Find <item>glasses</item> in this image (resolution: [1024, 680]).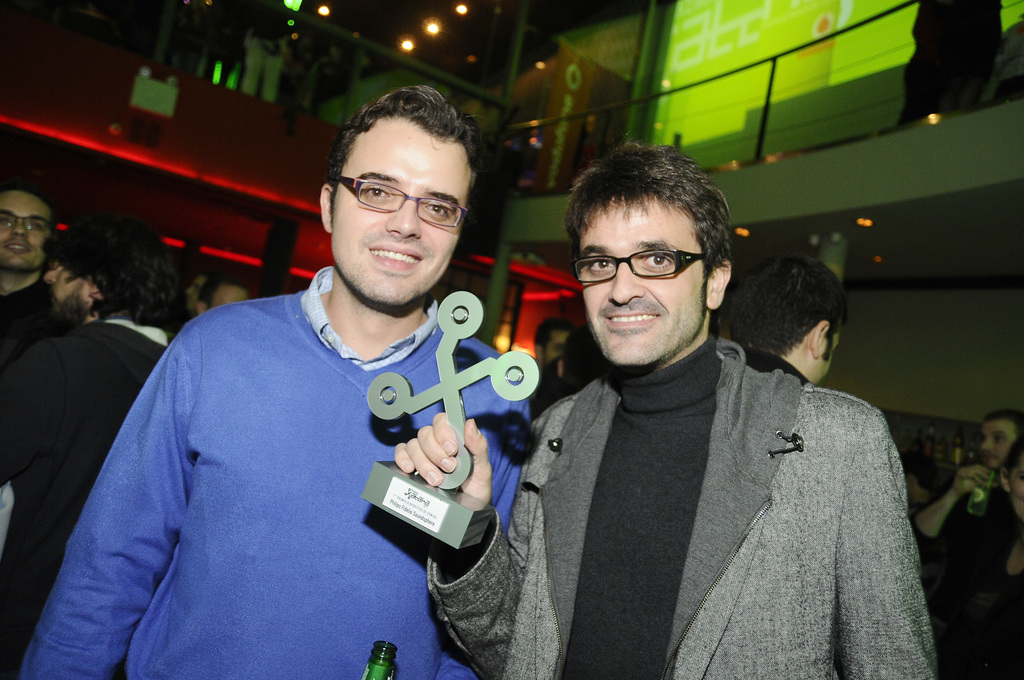
x1=335 y1=171 x2=472 y2=229.
